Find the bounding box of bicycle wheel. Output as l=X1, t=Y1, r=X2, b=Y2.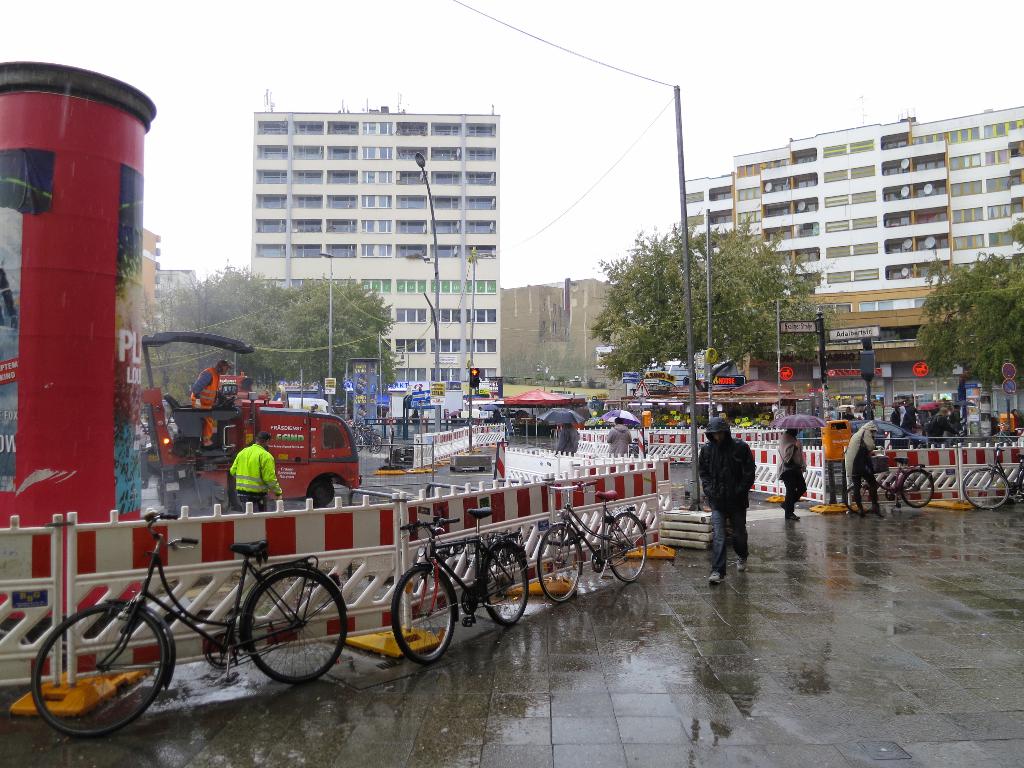
l=607, t=514, r=647, b=585.
